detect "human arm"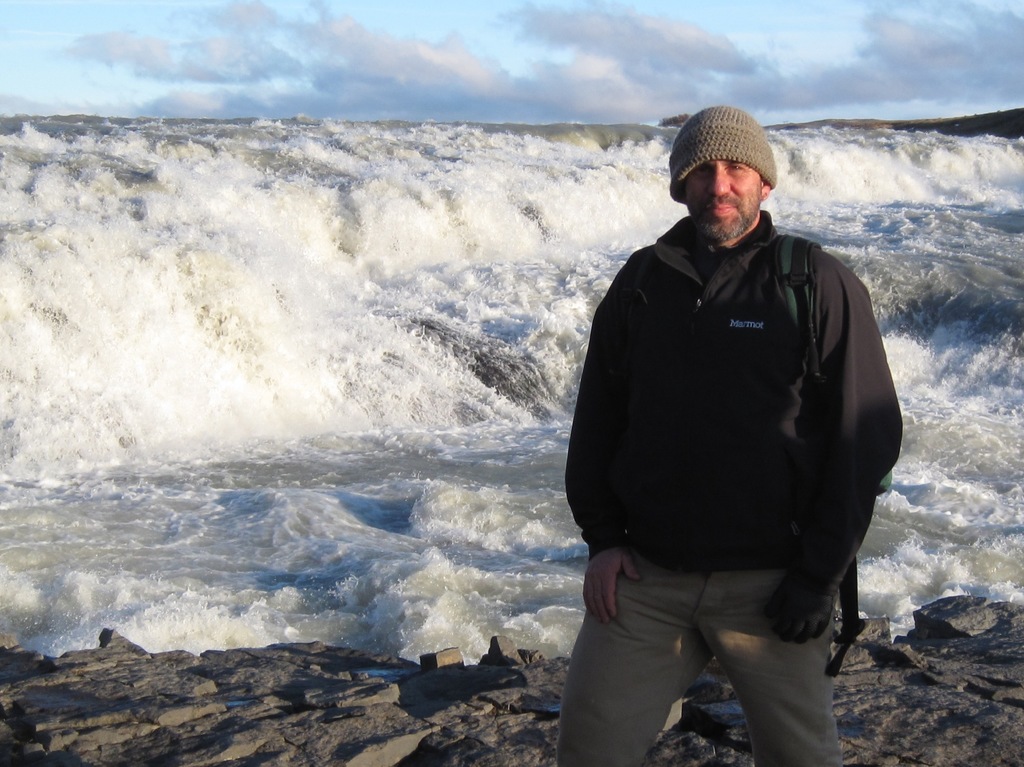
region(756, 267, 901, 649)
